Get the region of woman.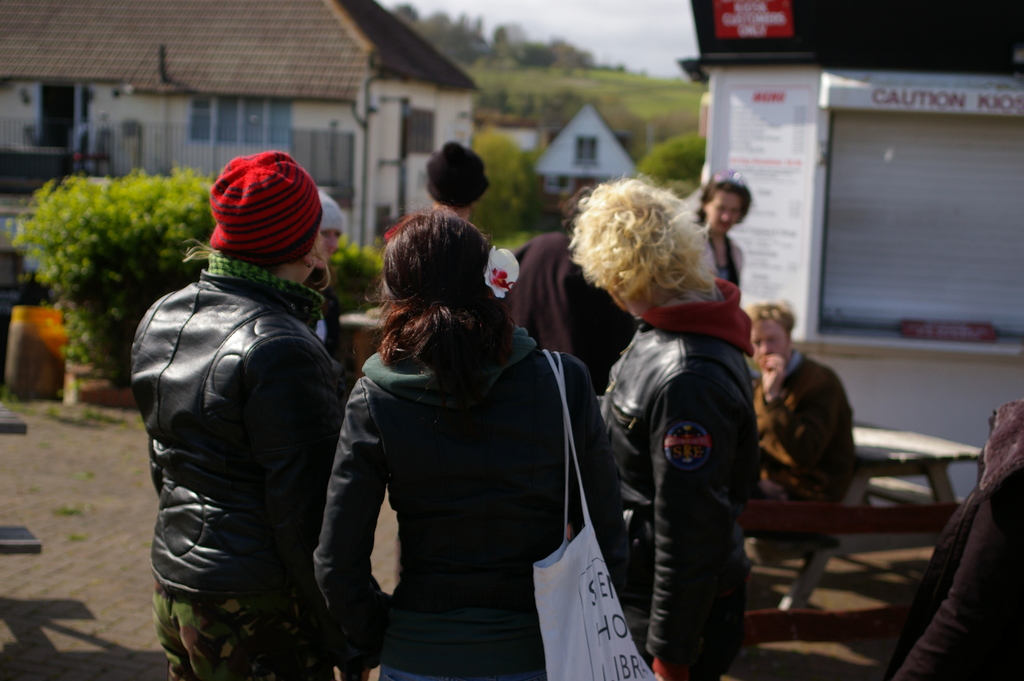
{"x1": 692, "y1": 168, "x2": 760, "y2": 295}.
